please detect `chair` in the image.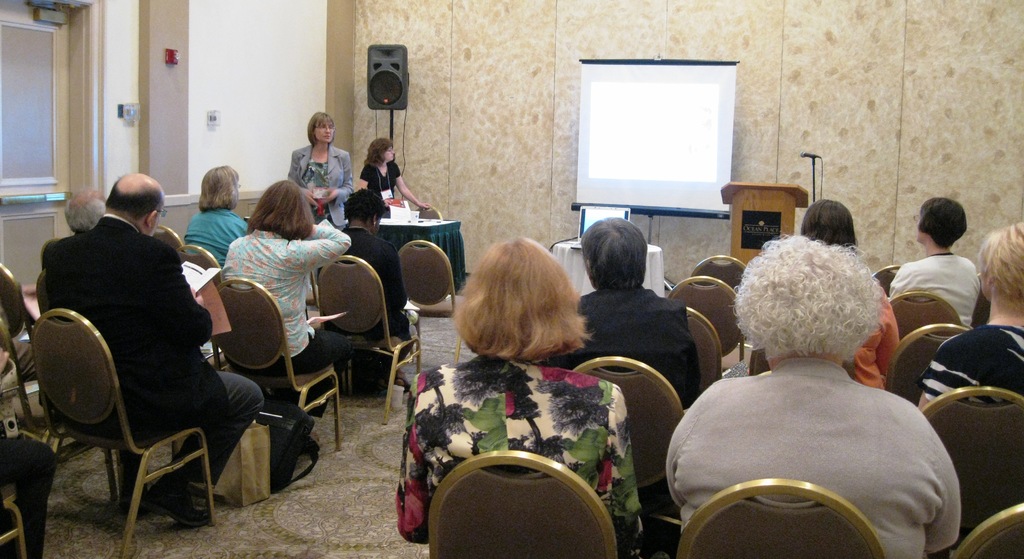
Rect(34, 276, 254, 543).
